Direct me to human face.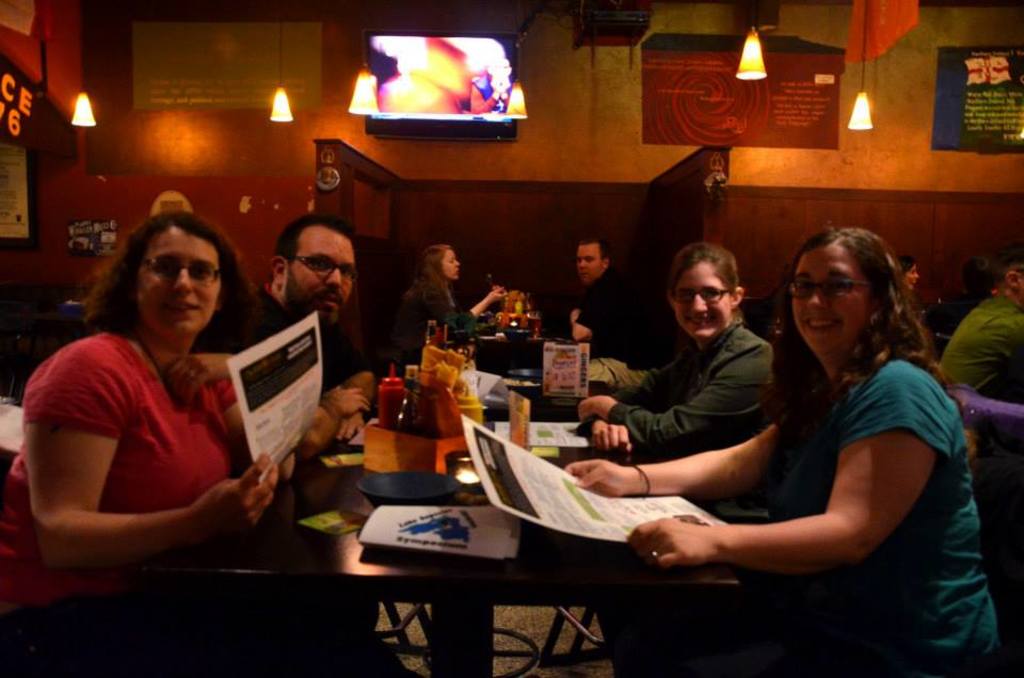
Direction: {"x1": 903, "y1": 264, "x2": 916, "y2": 293}.
